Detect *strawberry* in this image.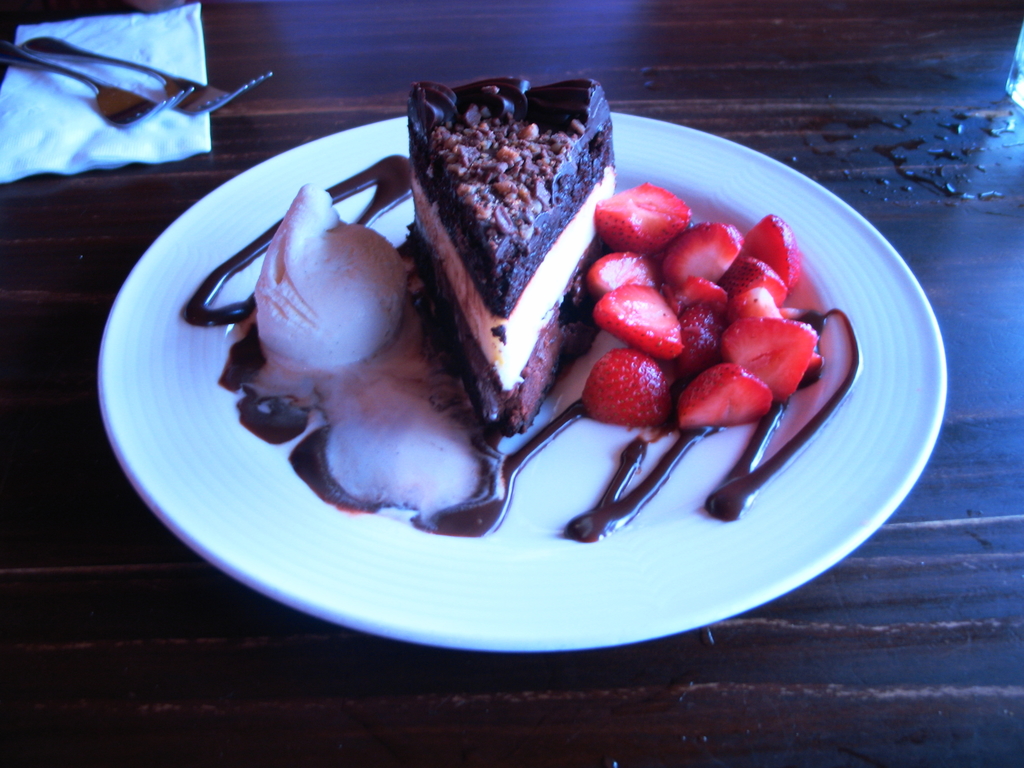
Detection: rect(728, 252, 789, 305).
